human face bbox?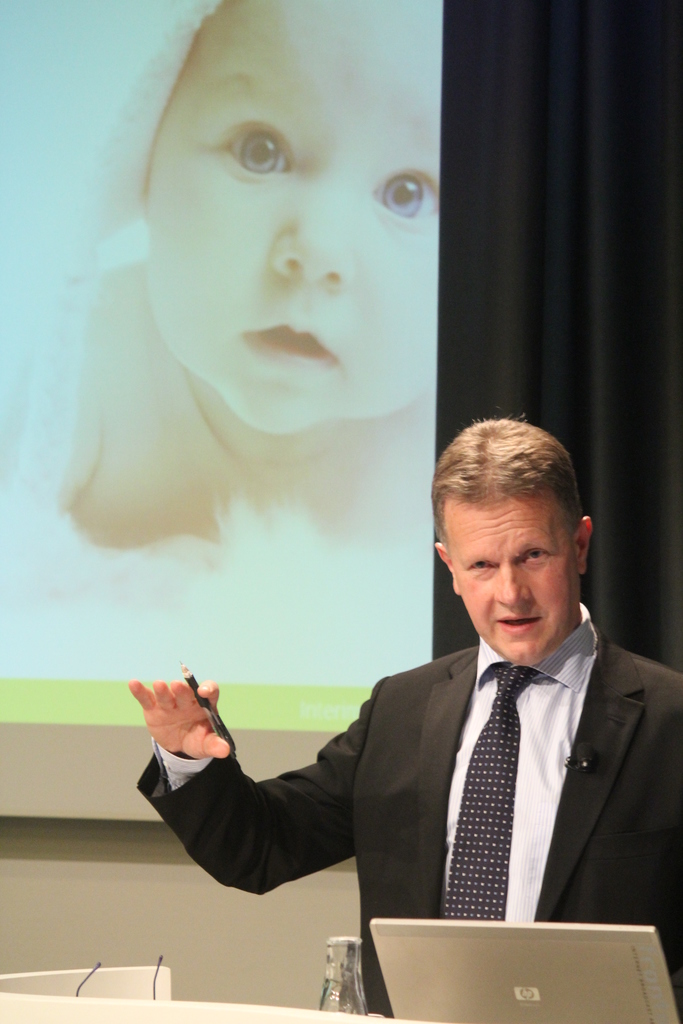
bbox=[448, 490, 577, 671]
